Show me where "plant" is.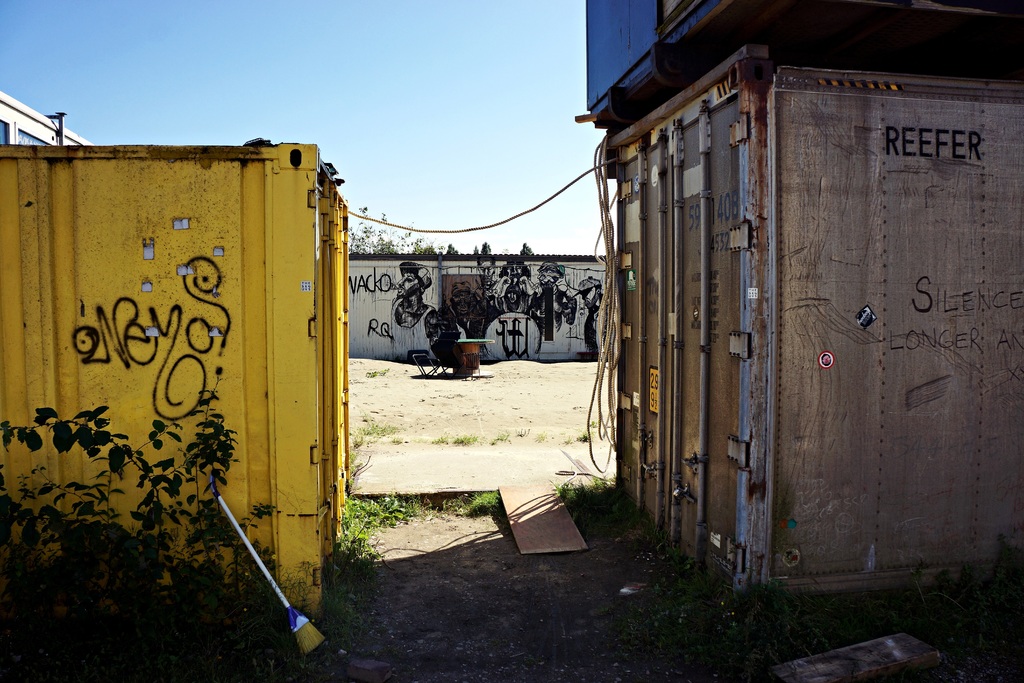
"plant" is at [534,429,548,440].
